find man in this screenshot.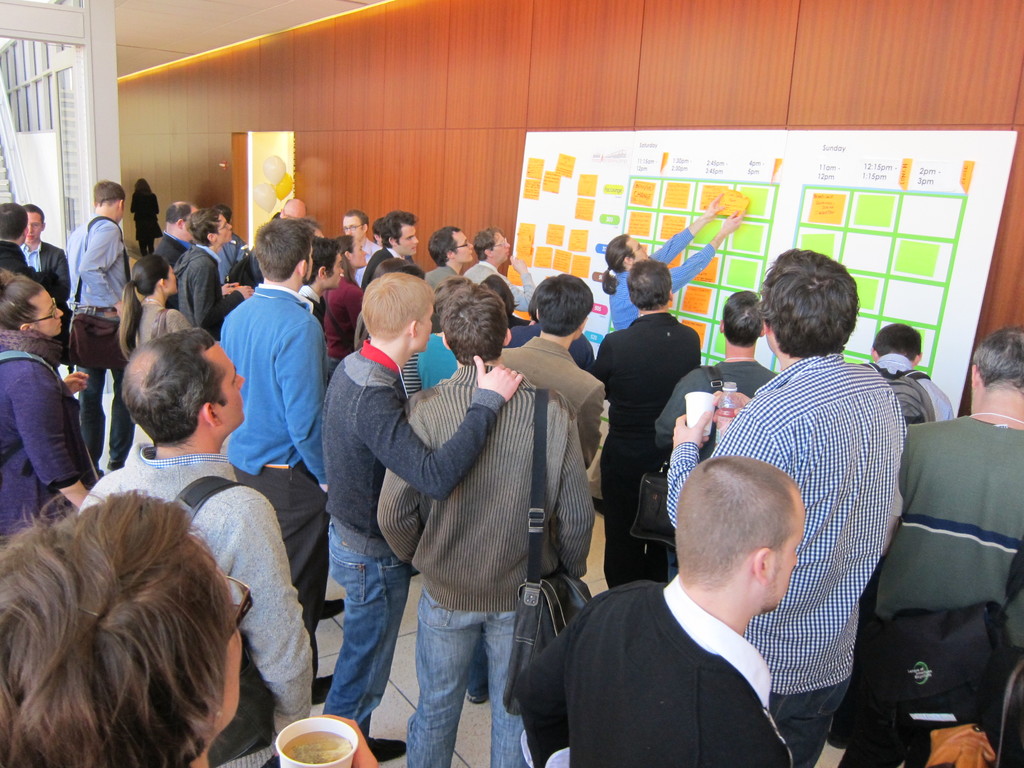
The bounding box for man is 528:452:888:752.
